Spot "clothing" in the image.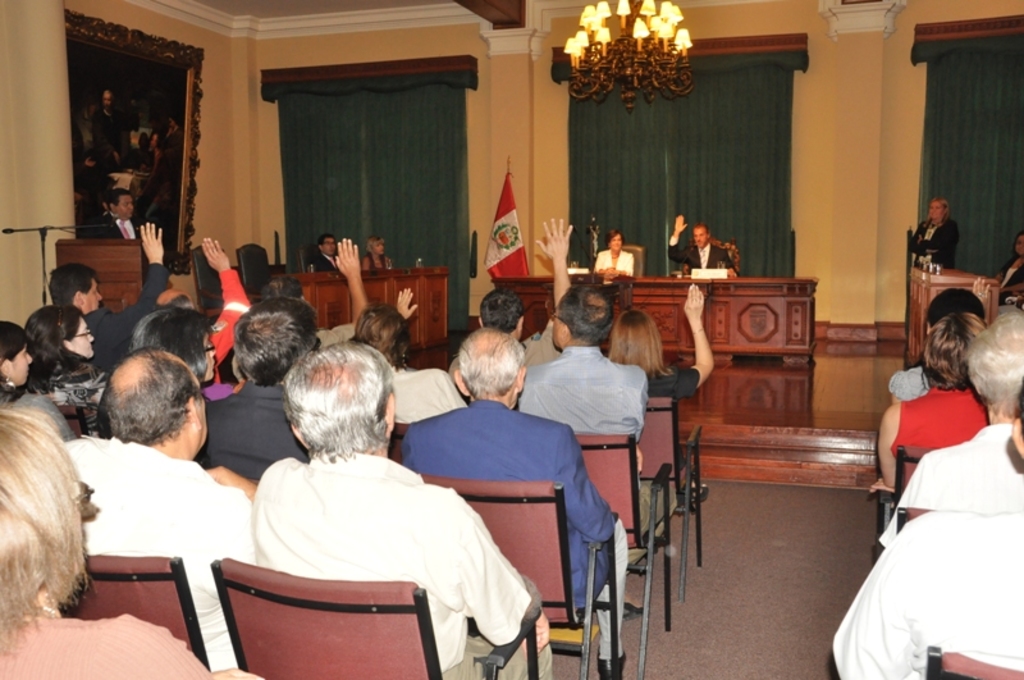
"clothing" found at <bbox>891, 384, 988, 456</bbox>.
